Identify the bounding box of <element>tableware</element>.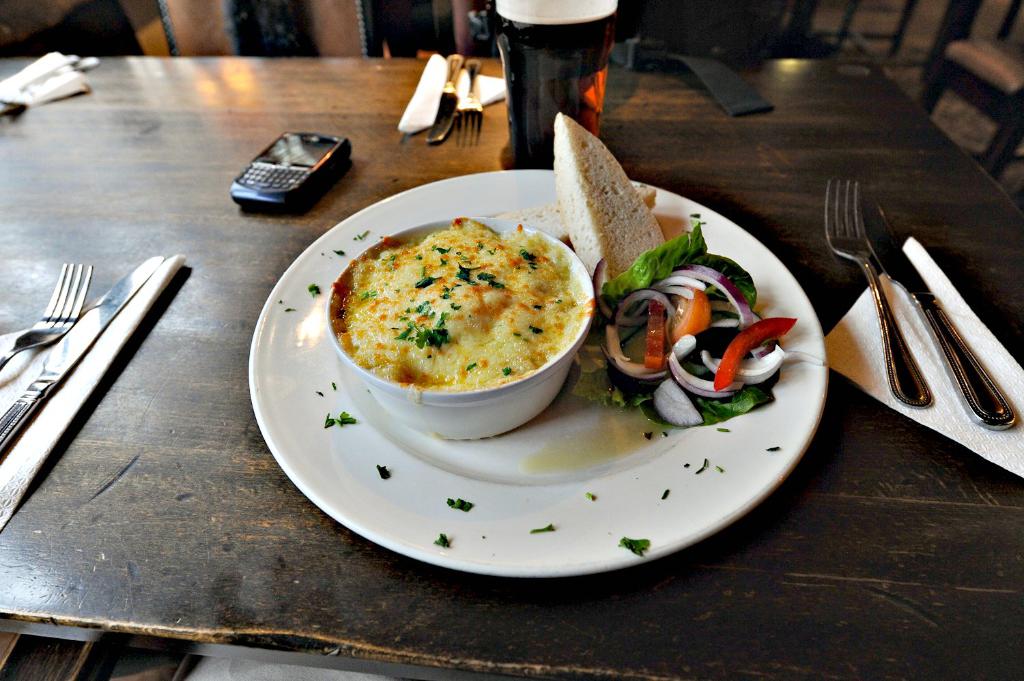
[472,0,615,178].
